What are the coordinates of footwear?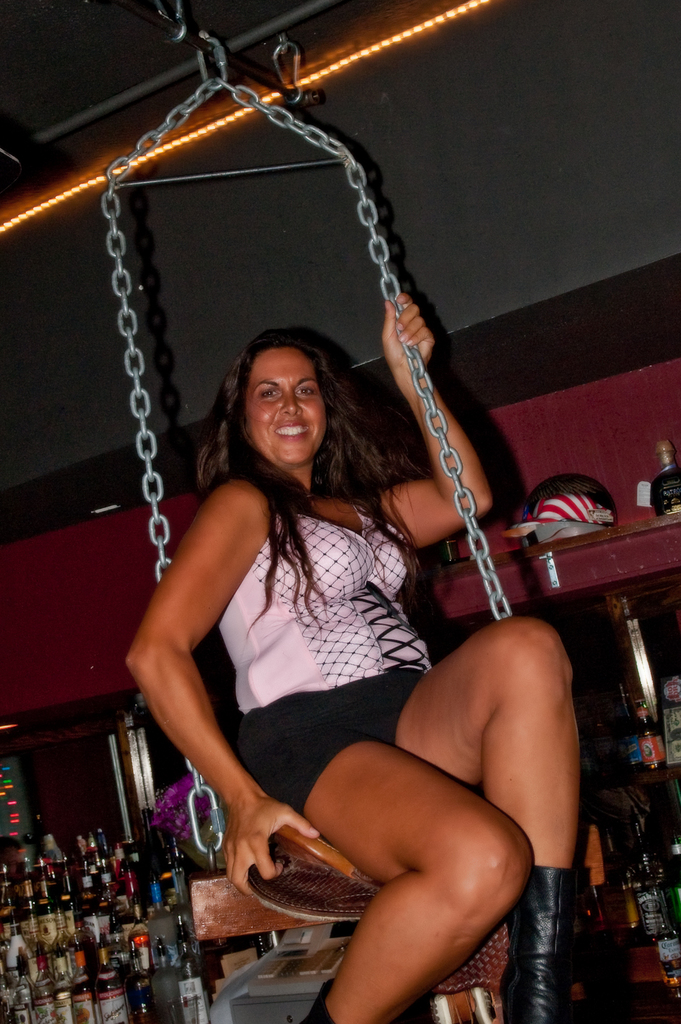
(500,862,583,1023).
